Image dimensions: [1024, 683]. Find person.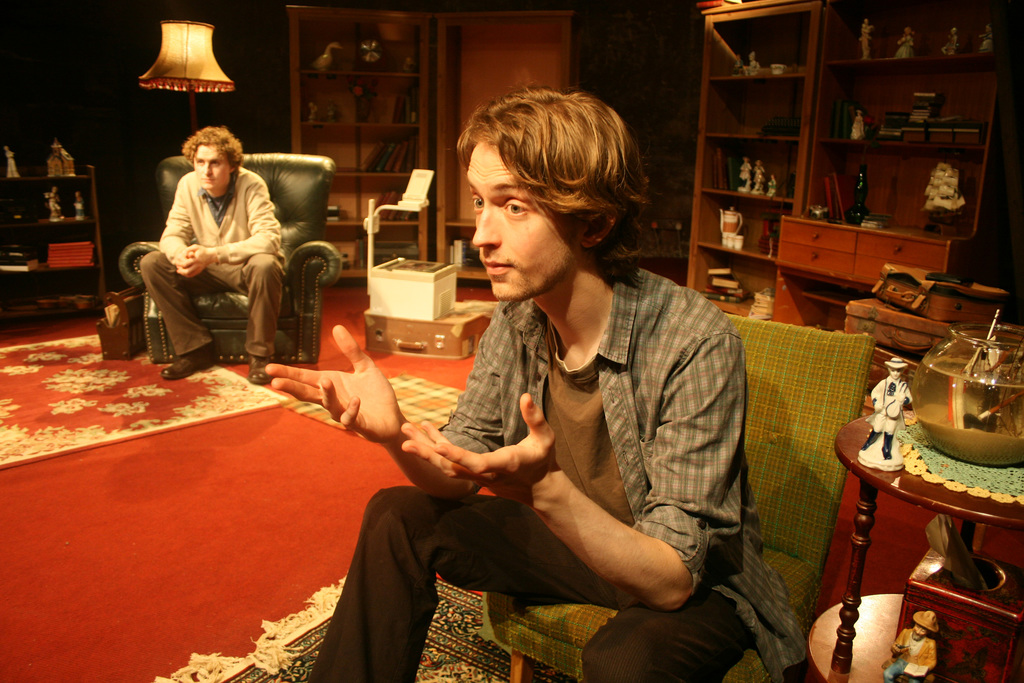
region(306, 101, 318, 120).
